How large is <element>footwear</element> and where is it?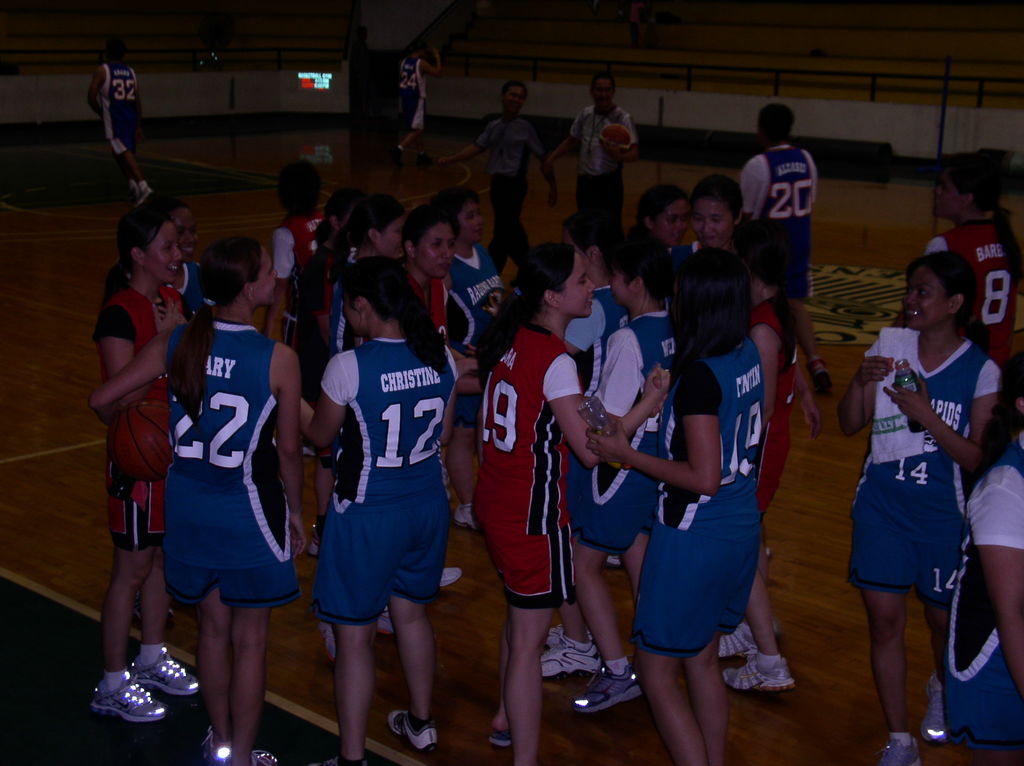
Bounding box: select_region(252, 751, 278, 765).
